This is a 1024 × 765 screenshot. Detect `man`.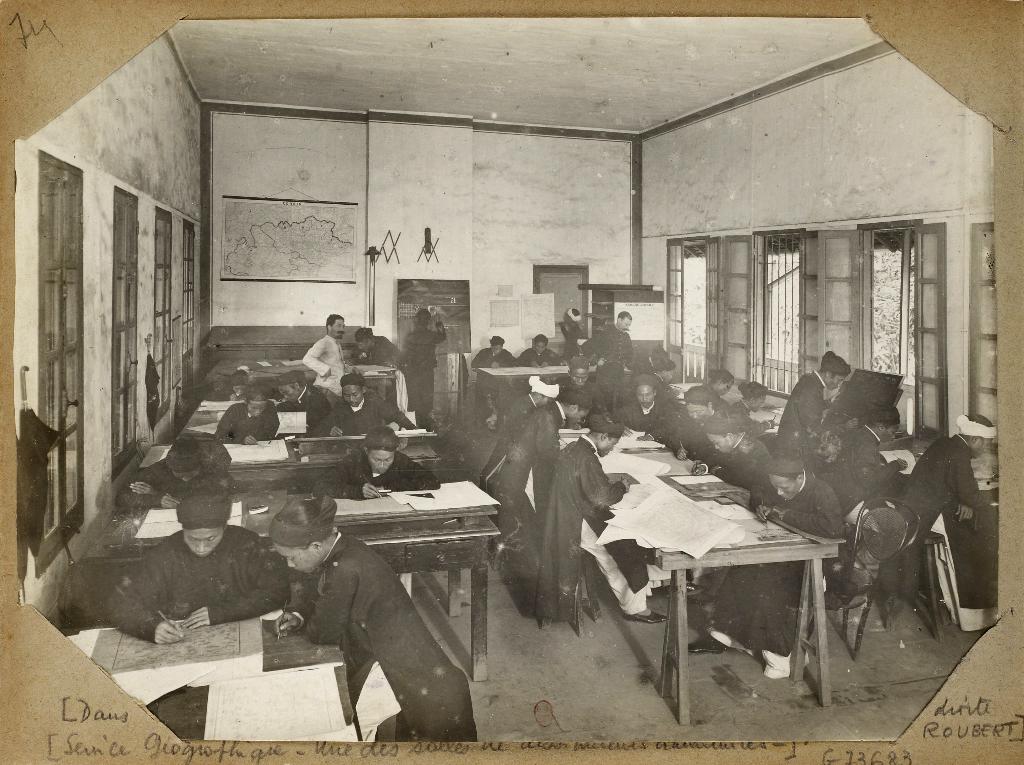
BBox(401, 309, 448, 430).
